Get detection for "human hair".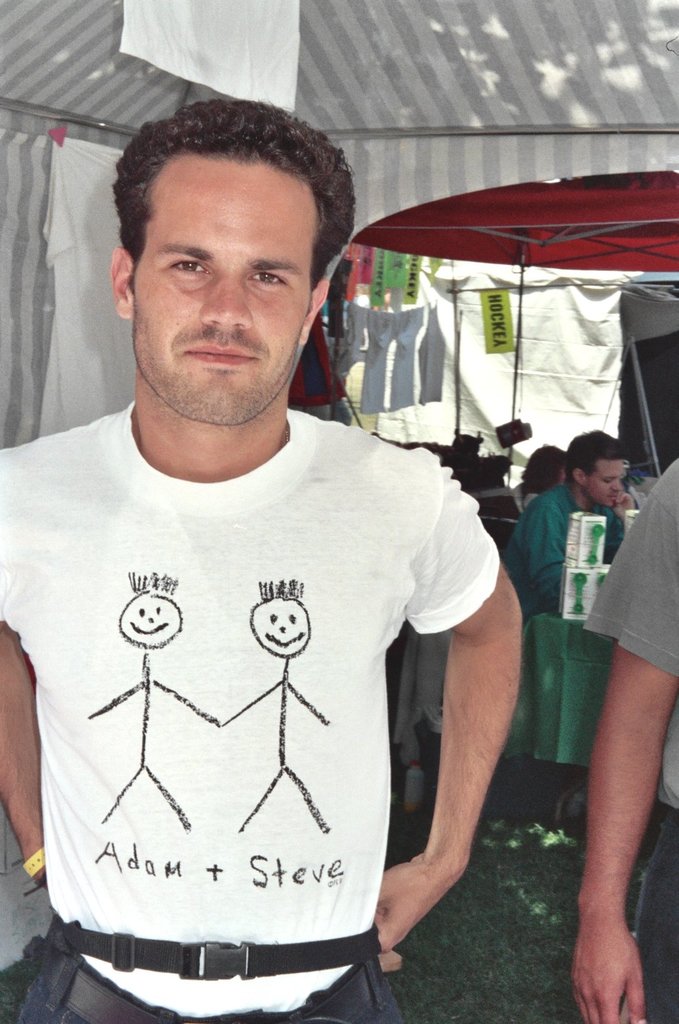
Detection: l=521, t=448, r=568, b=491.
